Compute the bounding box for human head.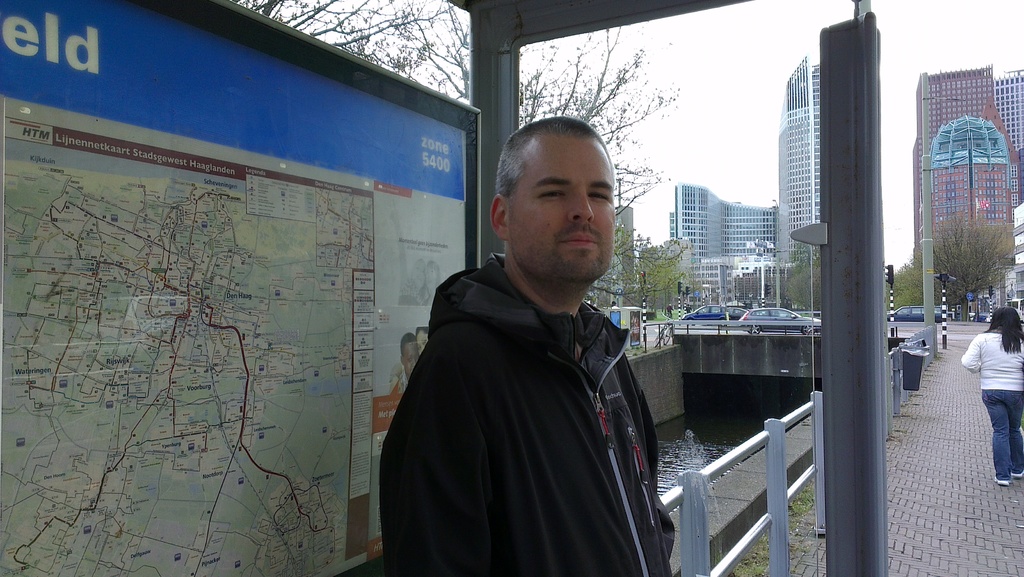
box(990, 305, 1023, 334).
